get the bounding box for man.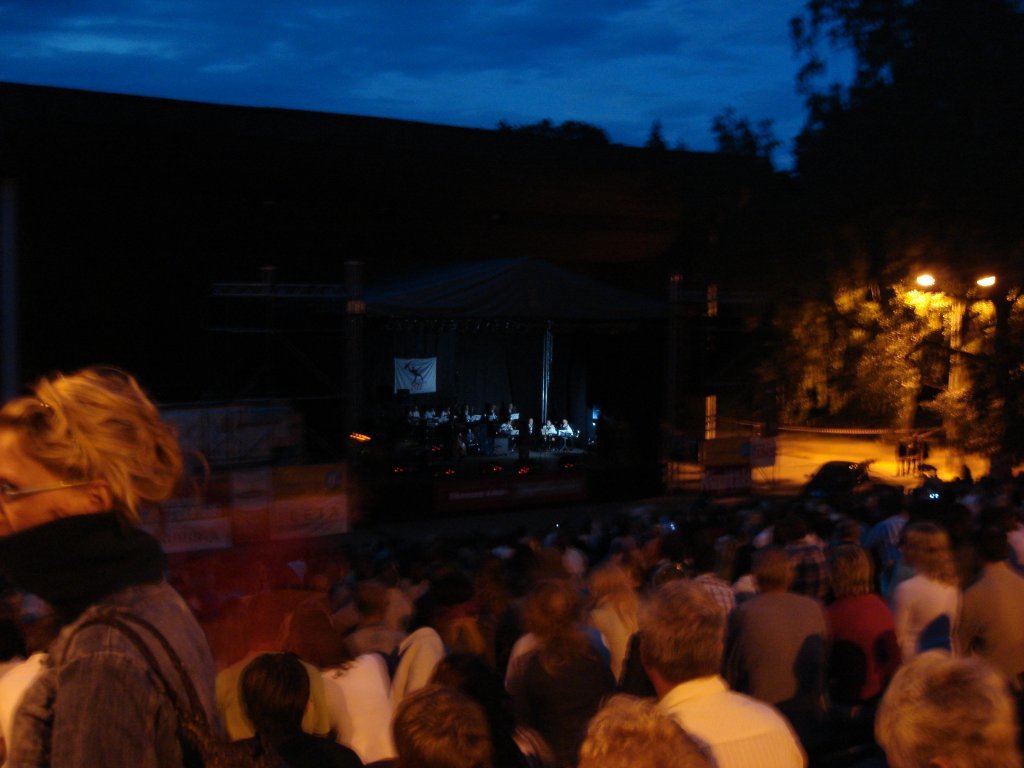
crop(691, 547, 736, 613).
